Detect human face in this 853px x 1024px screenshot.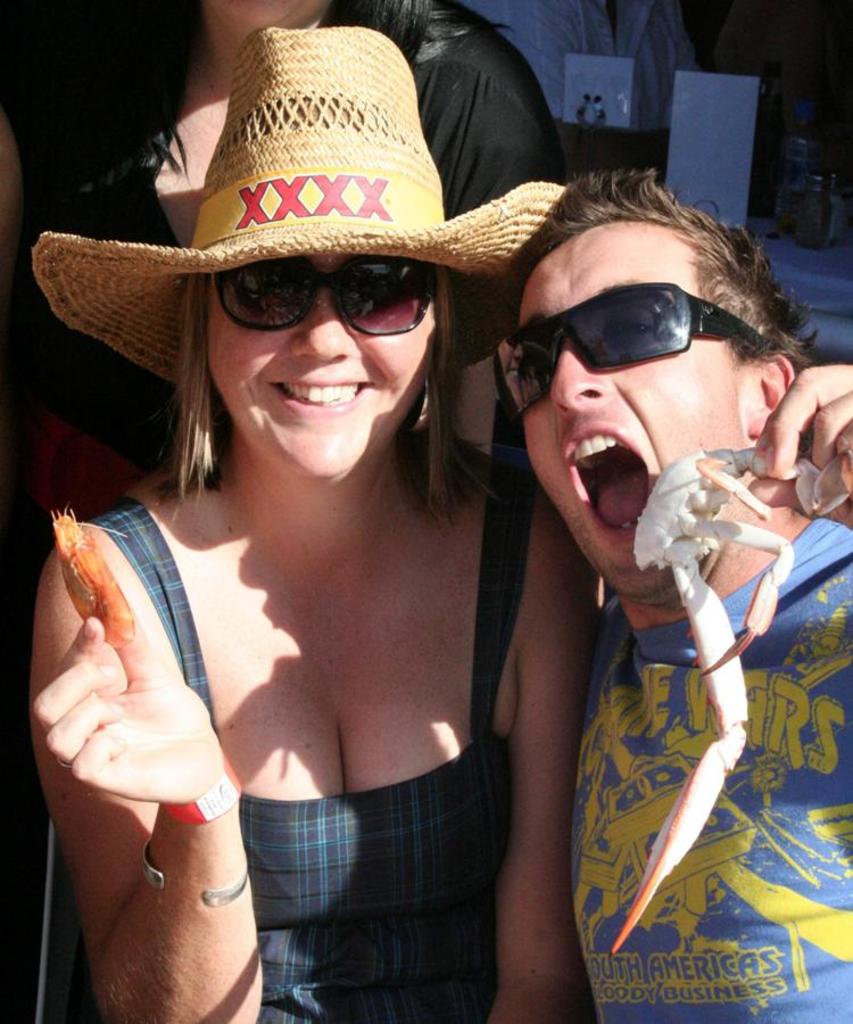
Detection: crop(206, 248, 441, 479).
